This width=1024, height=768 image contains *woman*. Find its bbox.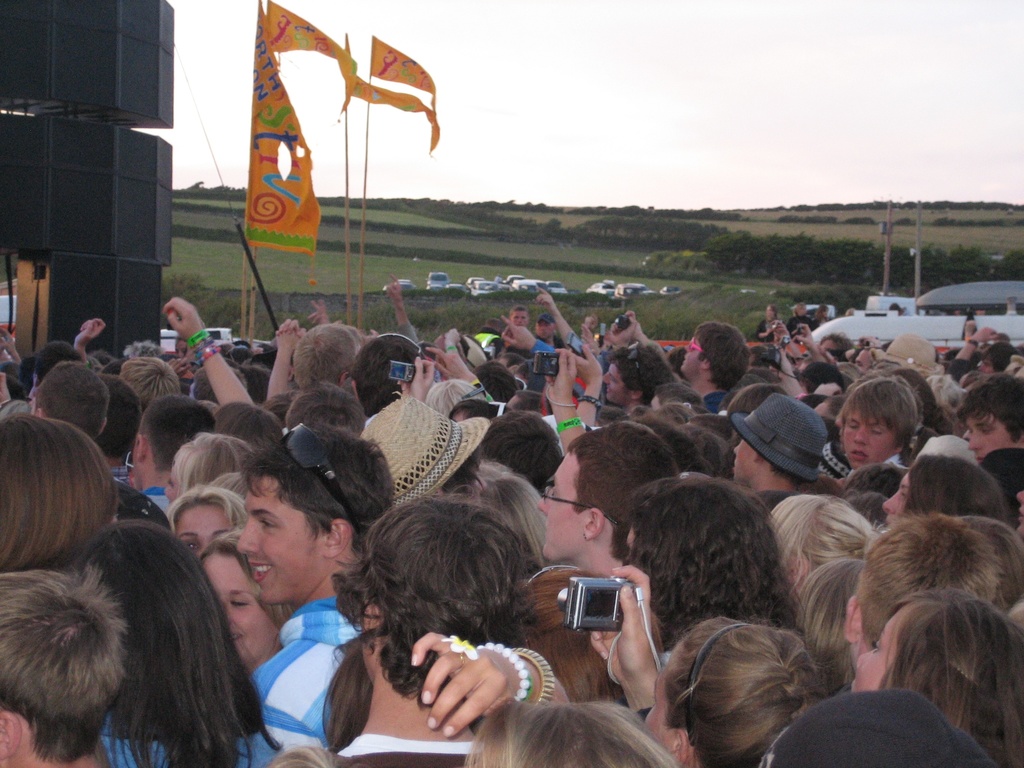
BBox(852, 595, 1023, 767).
